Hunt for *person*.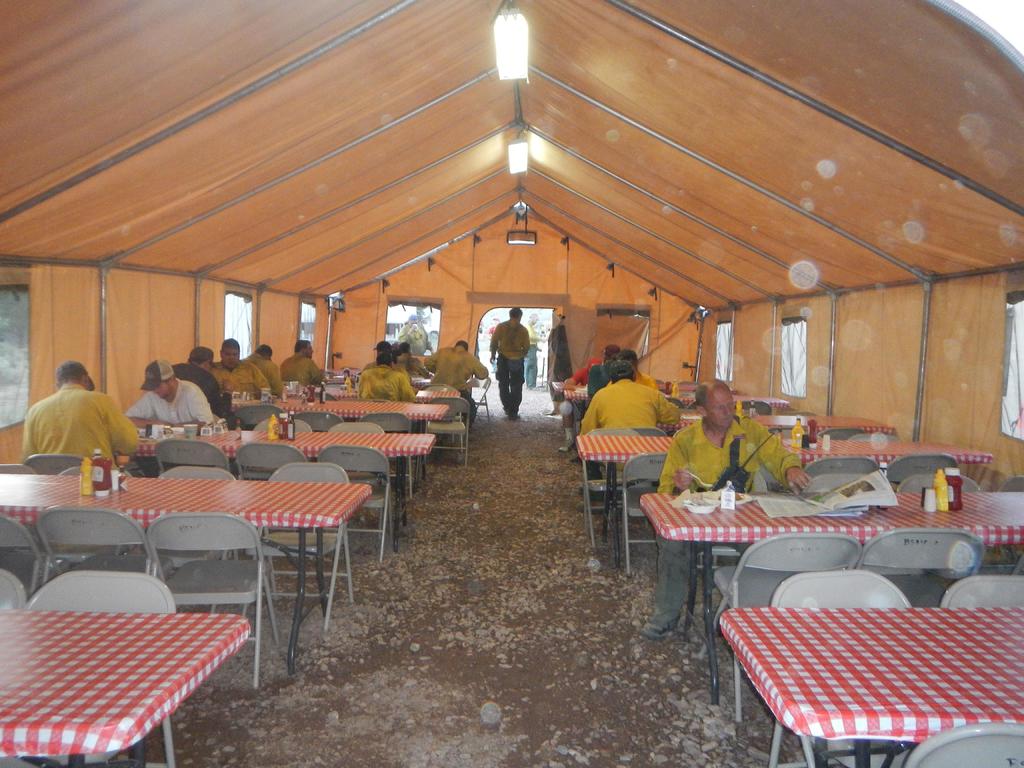
Hunted down at locate(187, 339, 229, 409).
